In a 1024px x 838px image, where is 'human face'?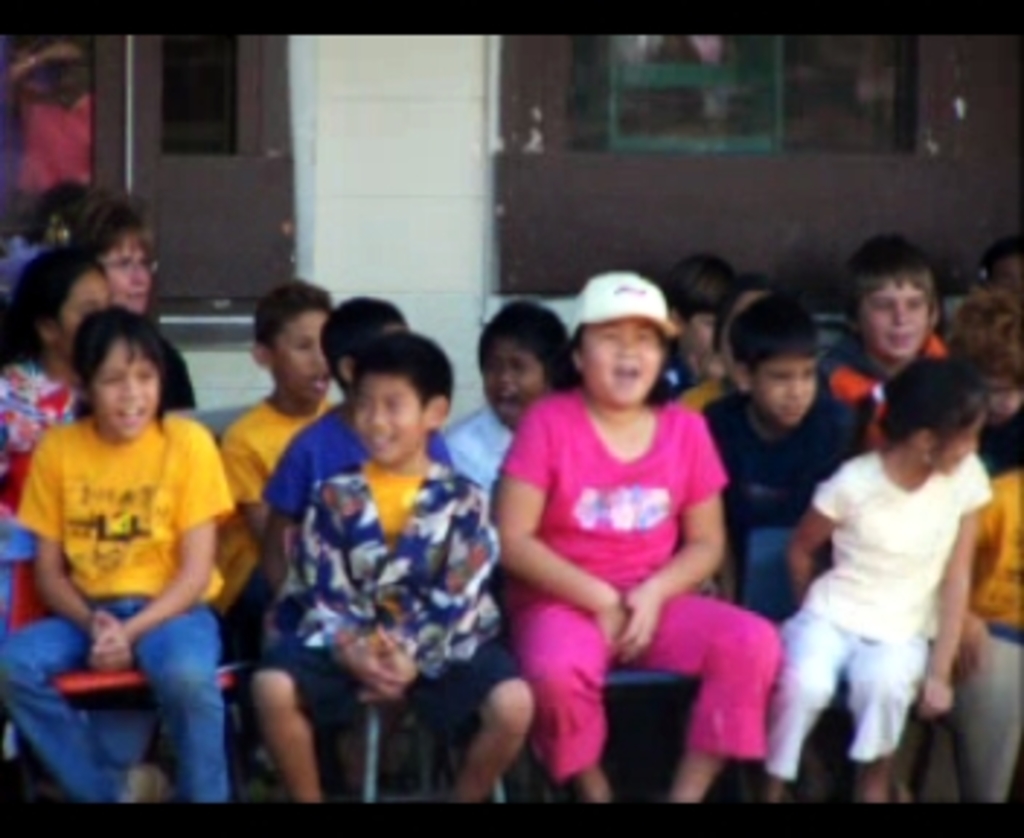
[x1=271, y1=303, x2=335, y2=410].
